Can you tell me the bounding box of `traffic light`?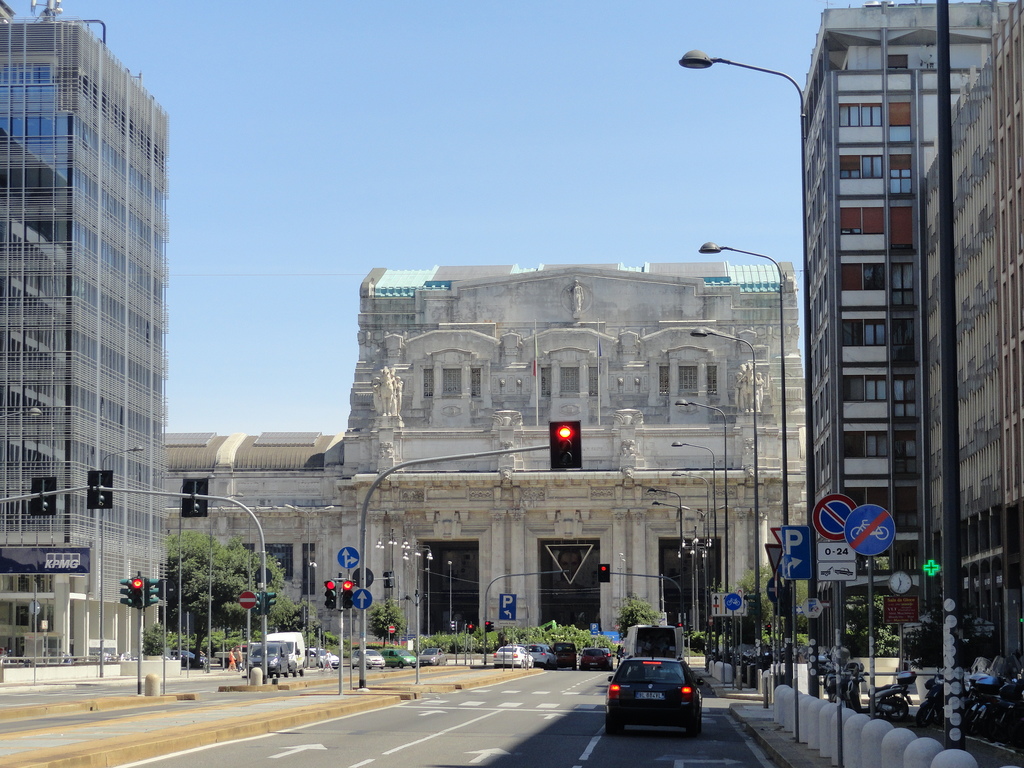
(x1=468, y1=623, x2=476, y2=636).
